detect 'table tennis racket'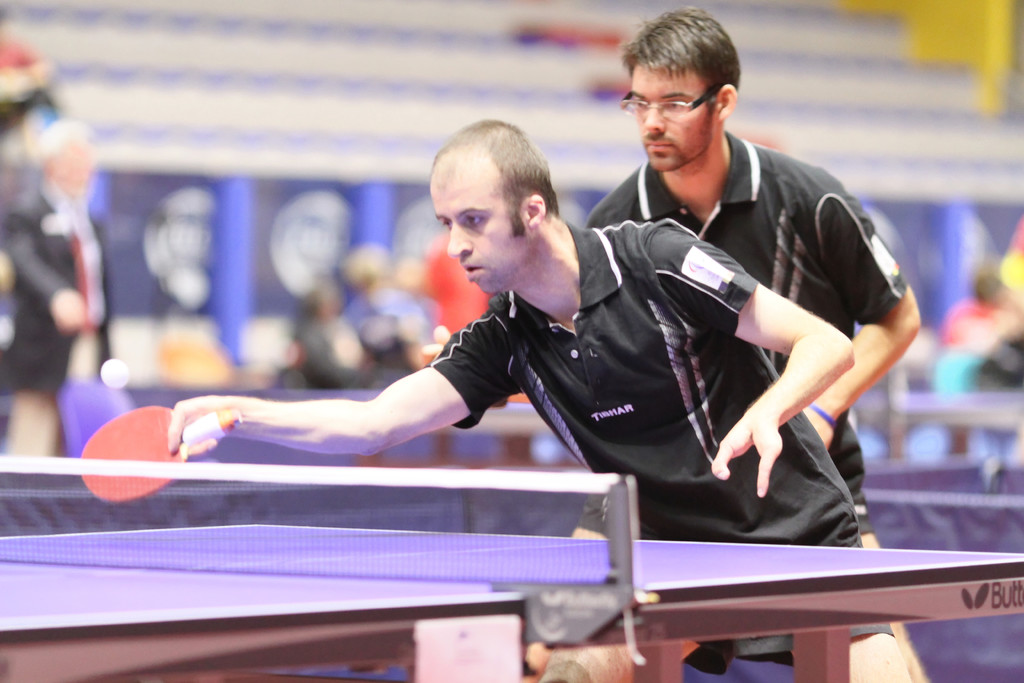
79, 404, 249, 509
